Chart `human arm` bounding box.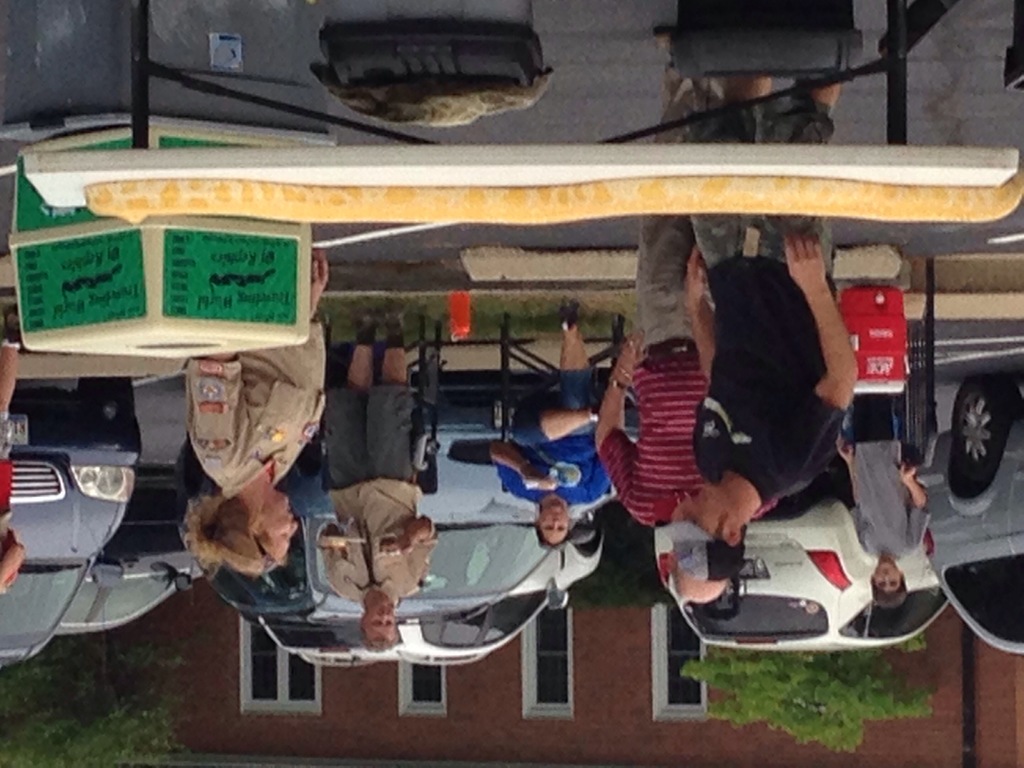
Charted: locate(318, 524, 356, 604).
